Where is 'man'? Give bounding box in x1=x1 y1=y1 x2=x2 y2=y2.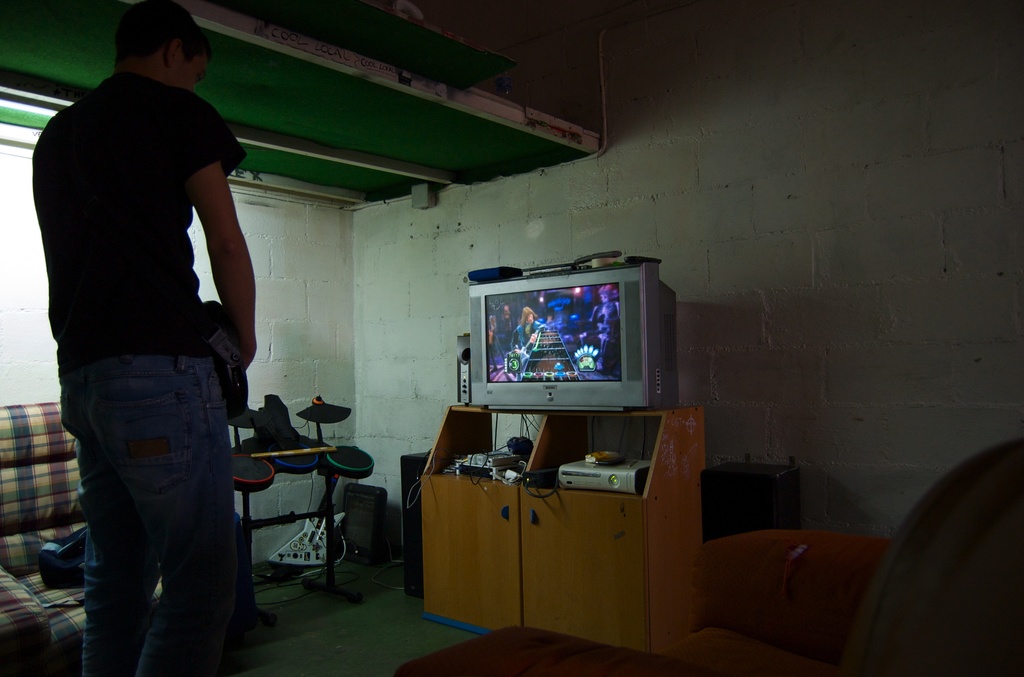
x1=33 y1=0 x2=269 y2=658.
